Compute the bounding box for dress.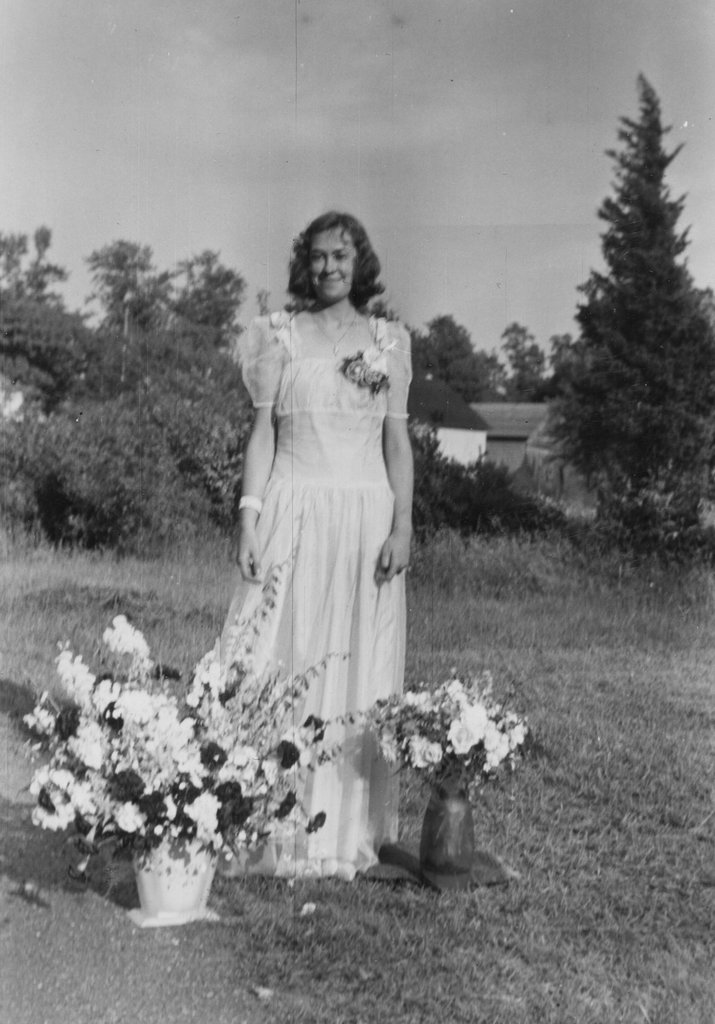
l=215, t=310, r=413, b=882.
